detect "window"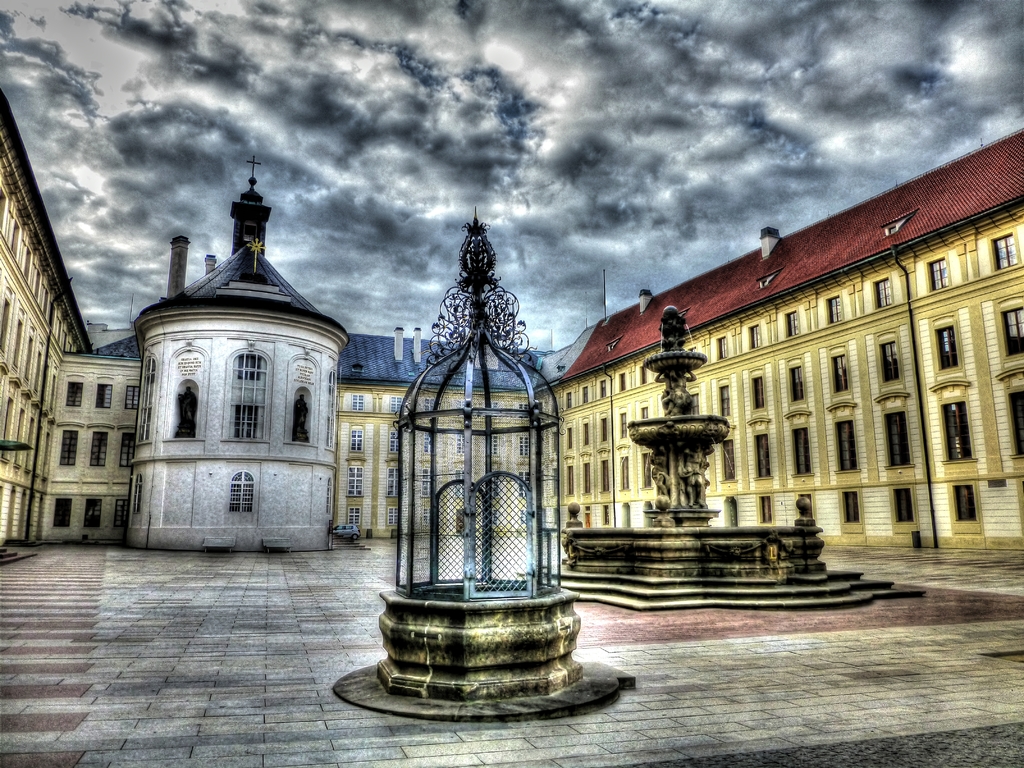
(950,482,981,538)
